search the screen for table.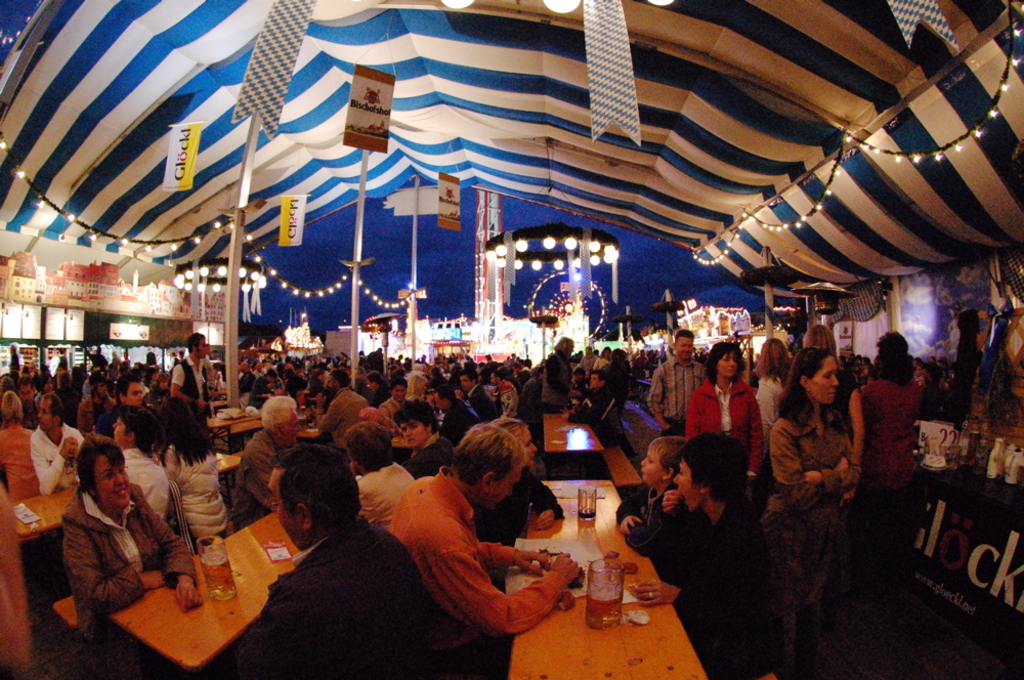
Found at (532,463,614,529).
